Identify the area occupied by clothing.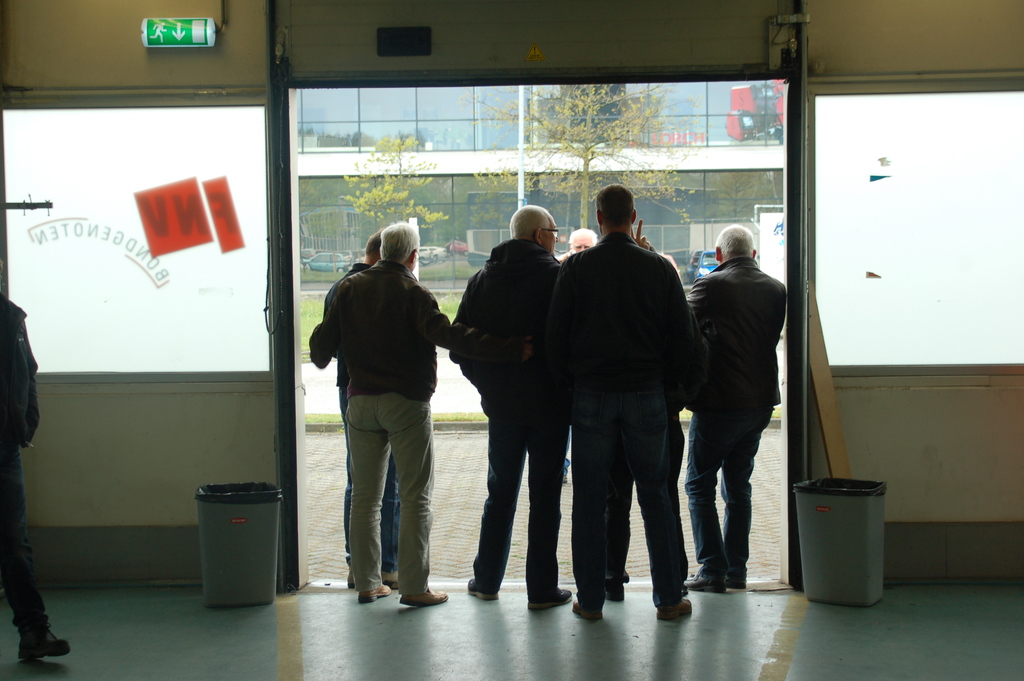
Area: (x1=445, y1=233, x2=559, y2=602).
